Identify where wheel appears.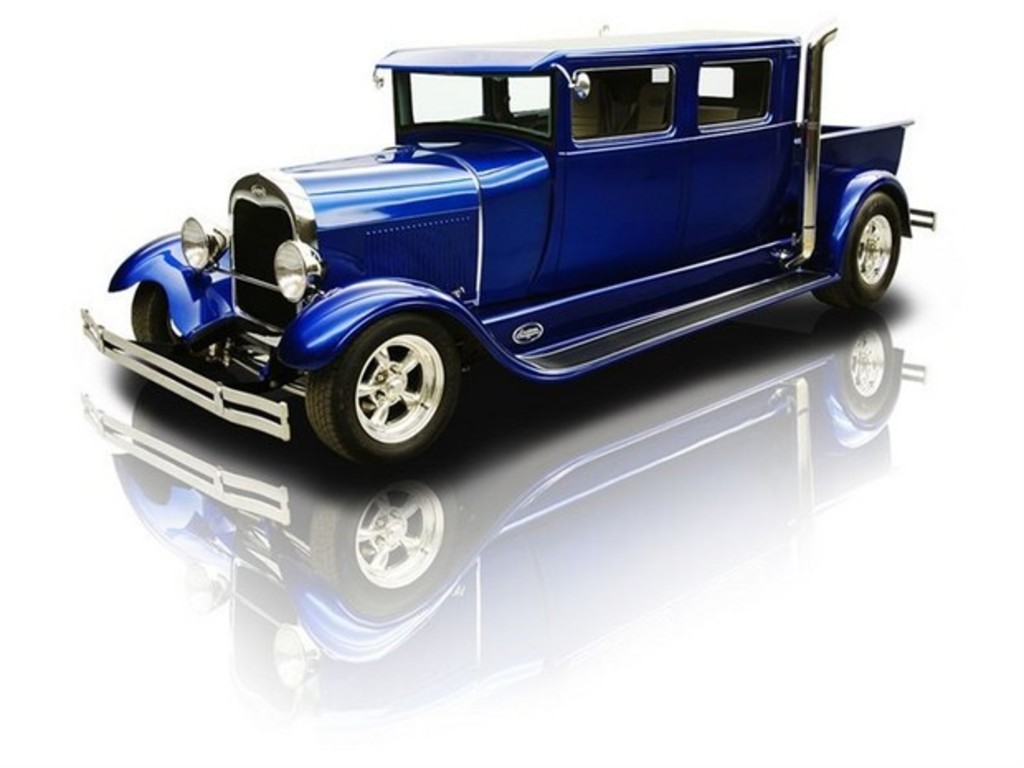
Appears at (813,185,905,311).
